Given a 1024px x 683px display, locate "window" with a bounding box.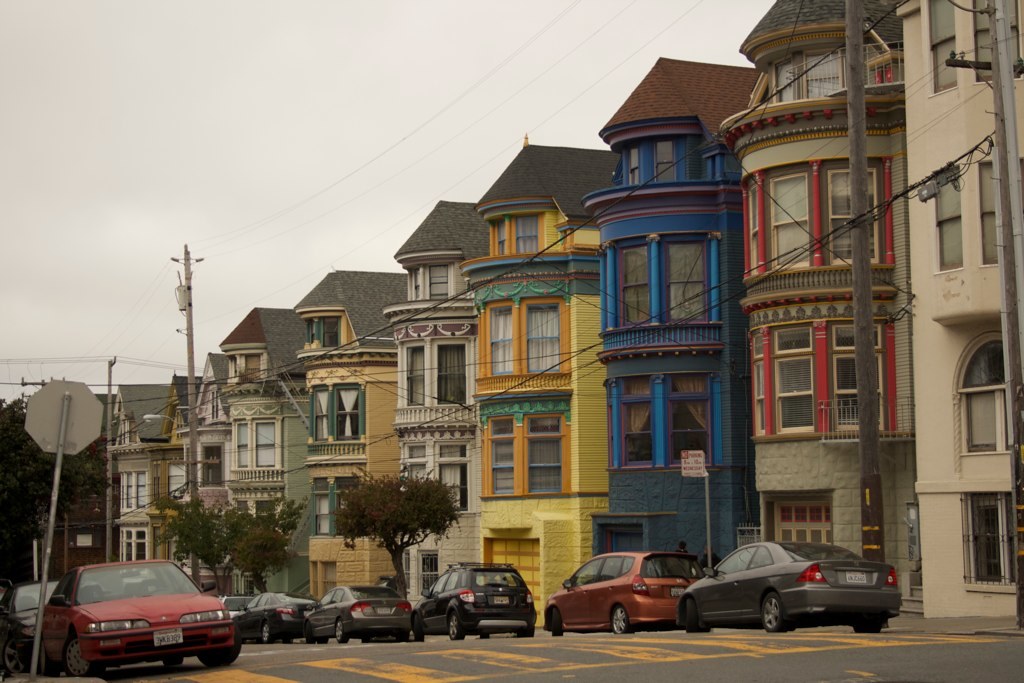
Located: {"x1": 608, "y1": 210, "x2": 732, "y2": 338}.
